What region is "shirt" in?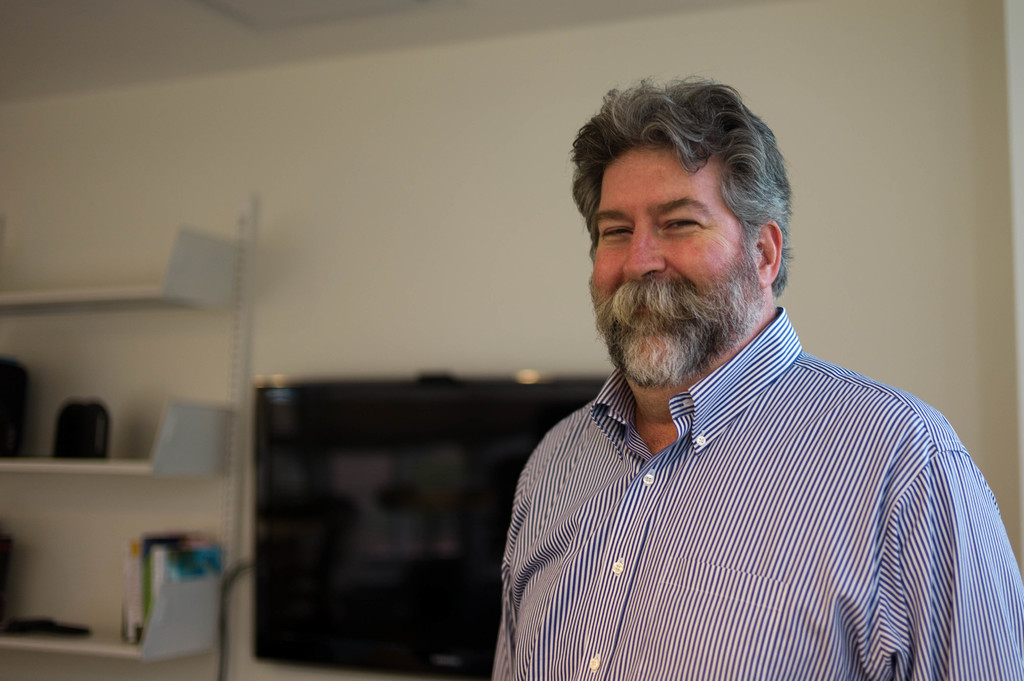
box=[489, 305, 1023, 679].
